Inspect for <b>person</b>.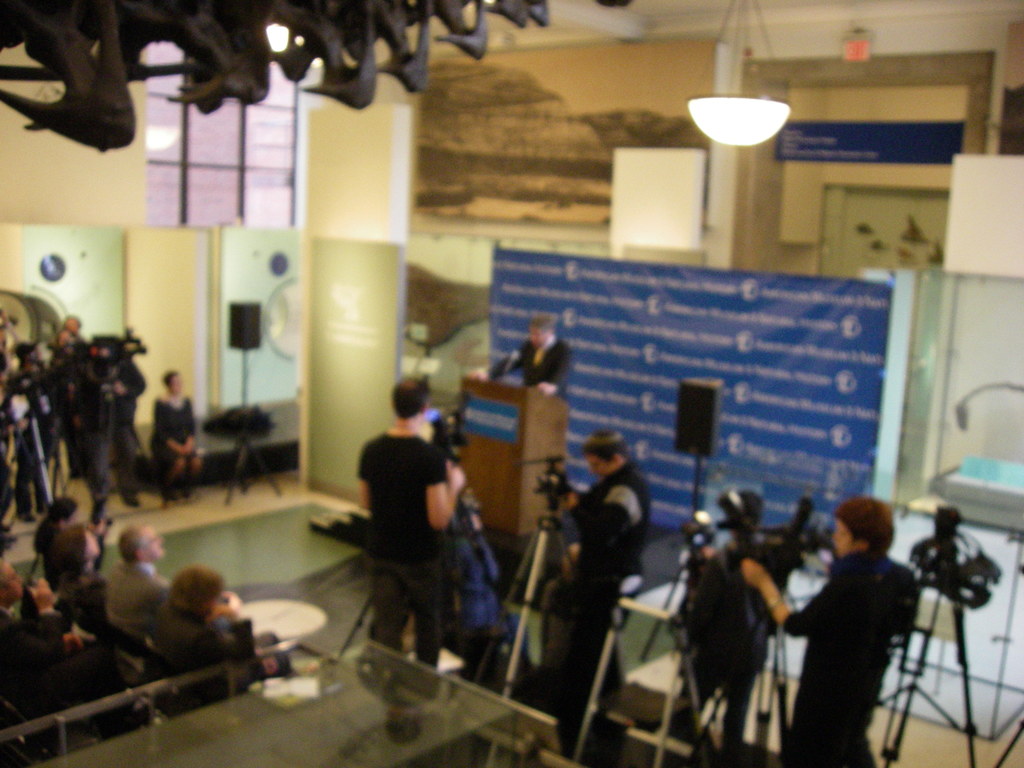
Inspection: [106,516,177,662].
